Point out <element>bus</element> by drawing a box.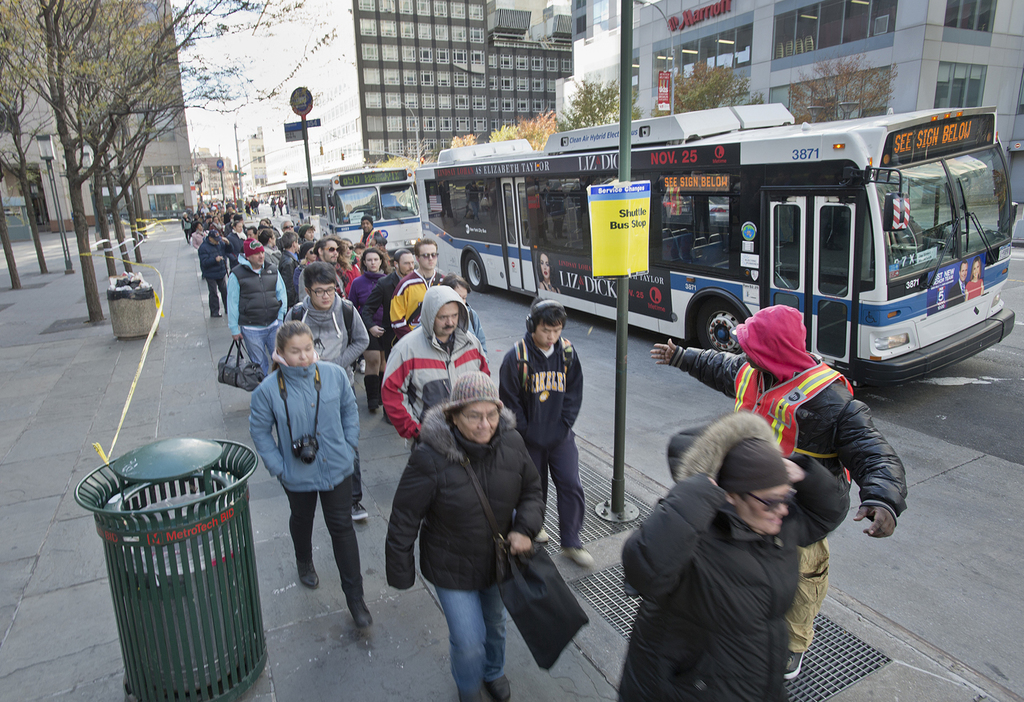
region(282, 166, 415, 249).
